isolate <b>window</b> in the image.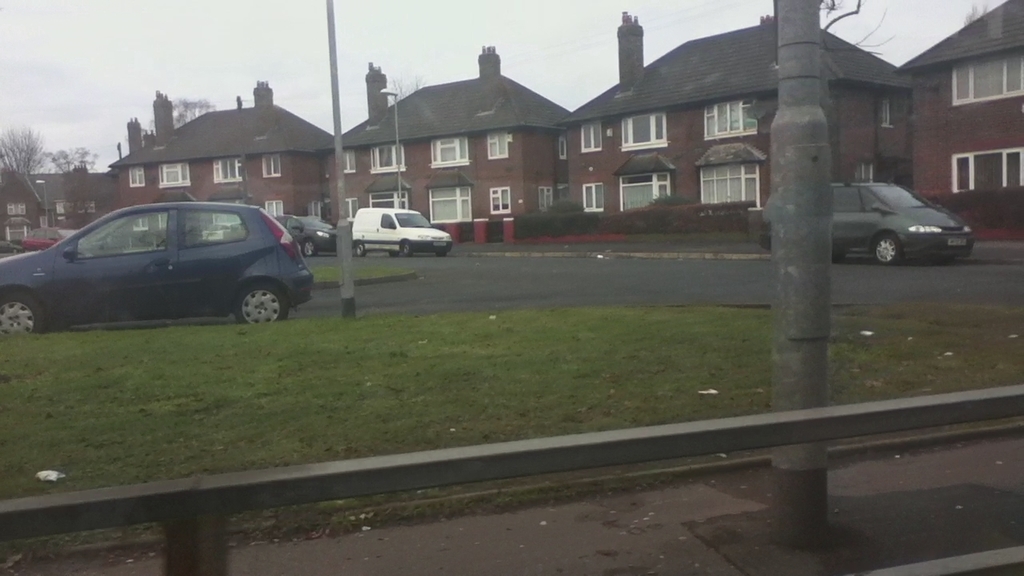
Isolated region: {"left": 156, "top": 158, "right": 192, "bottom": 187}.
